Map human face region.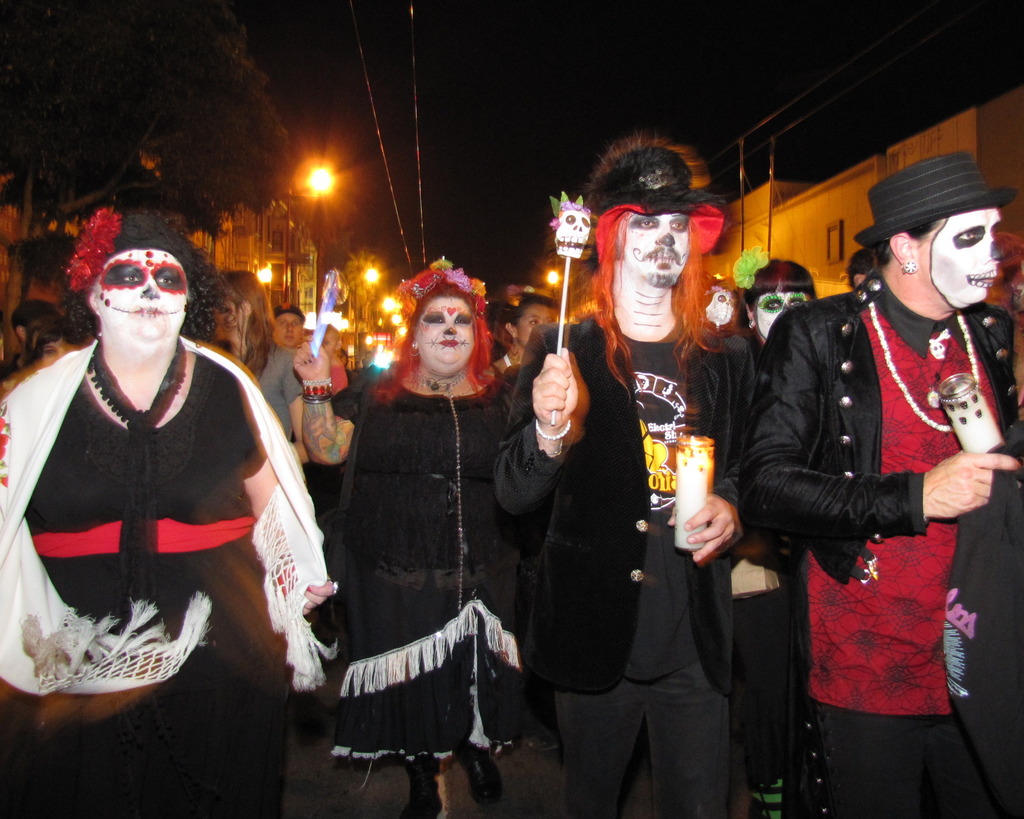
Mapped to <bbox>320, 327, 333, 353</bbox>.
